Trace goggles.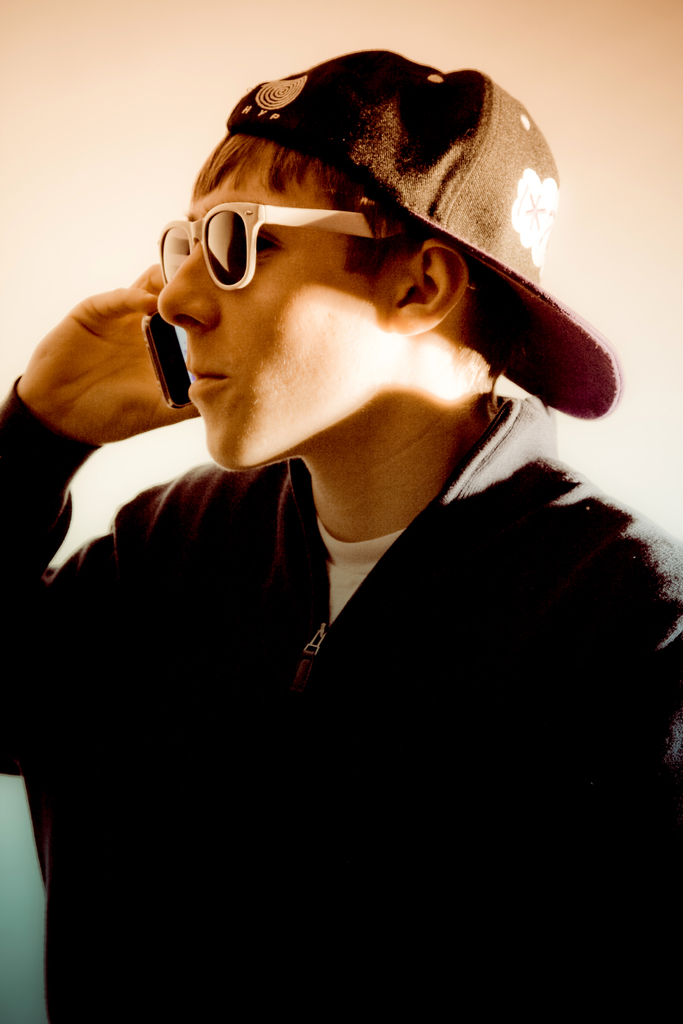
Traced to BBox(149, 172, 386, 282).
